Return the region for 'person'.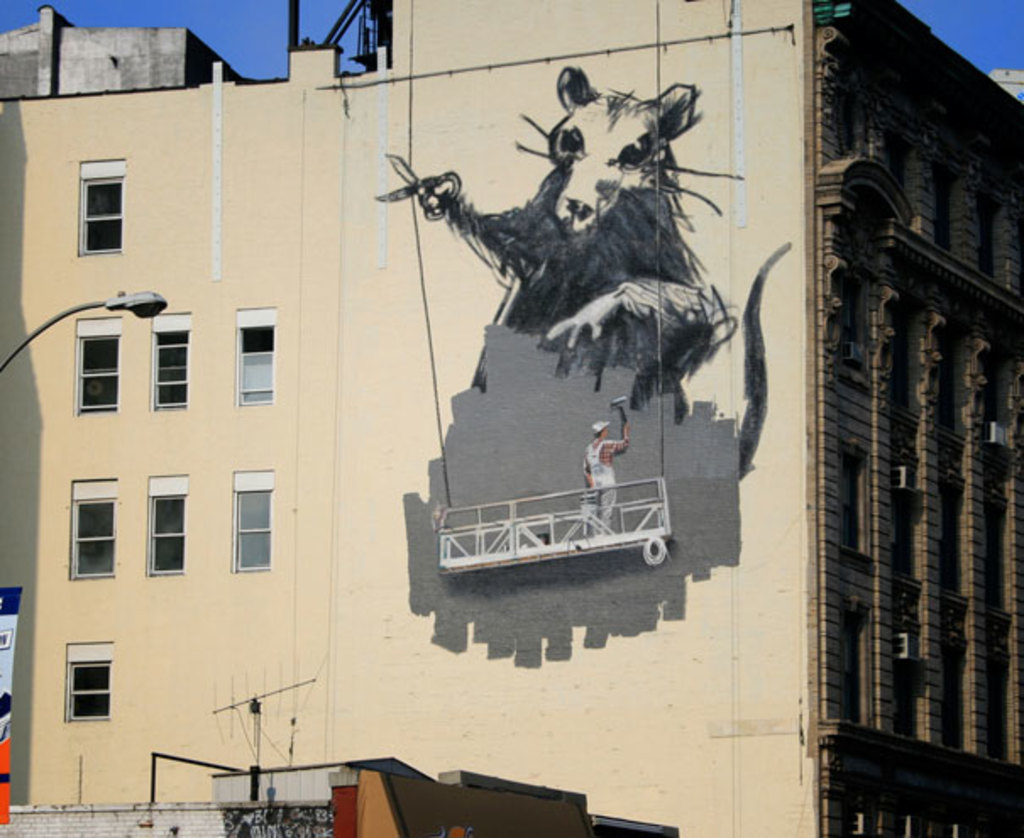
581 420 628 537.
